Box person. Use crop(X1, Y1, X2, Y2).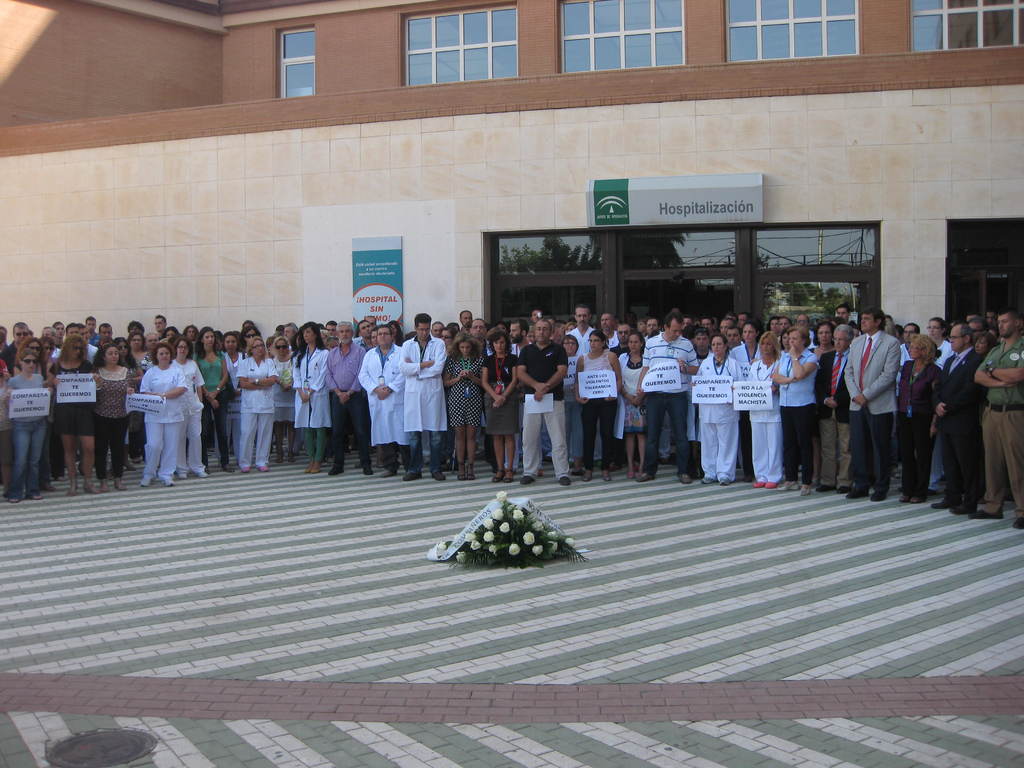
crop(271, 337, 296, 461).
